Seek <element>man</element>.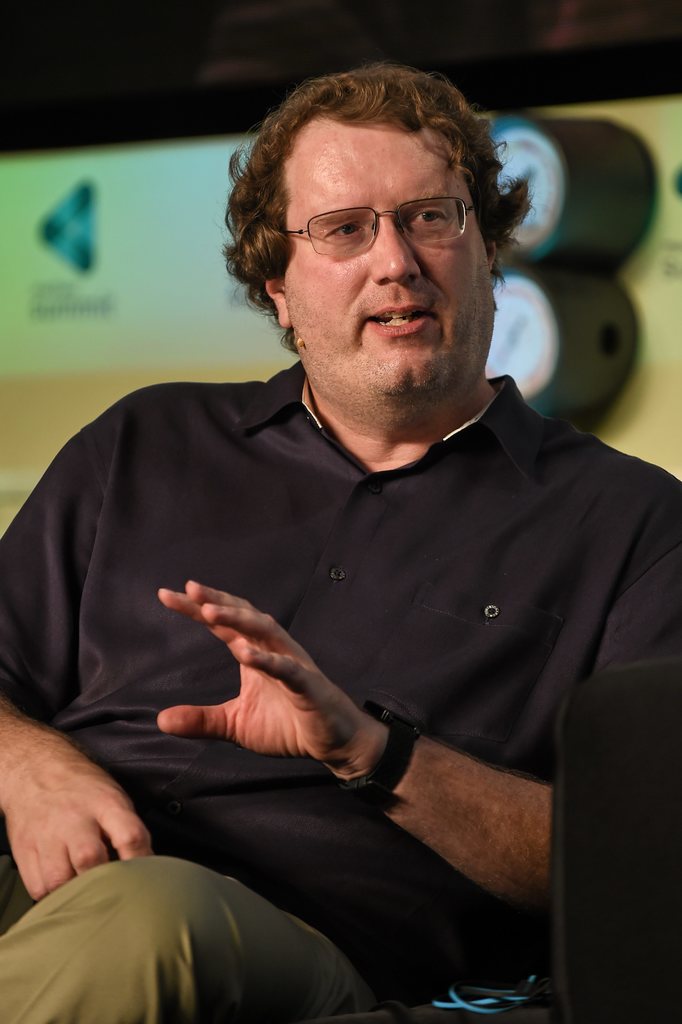
box(28, 89, 661, 986).
